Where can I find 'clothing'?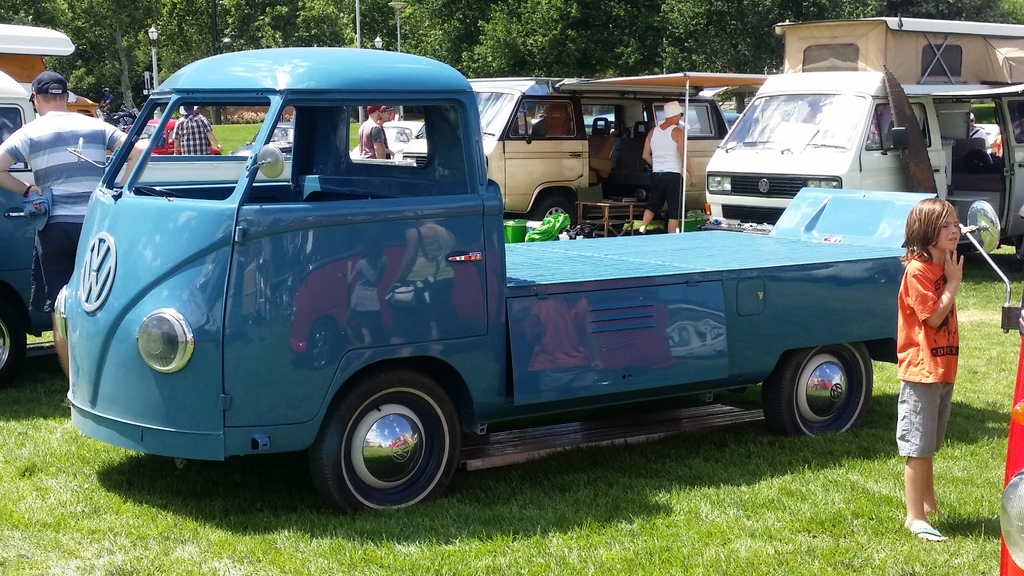
You can find it at x1=358, y1=121, x2=385, y2=161.
